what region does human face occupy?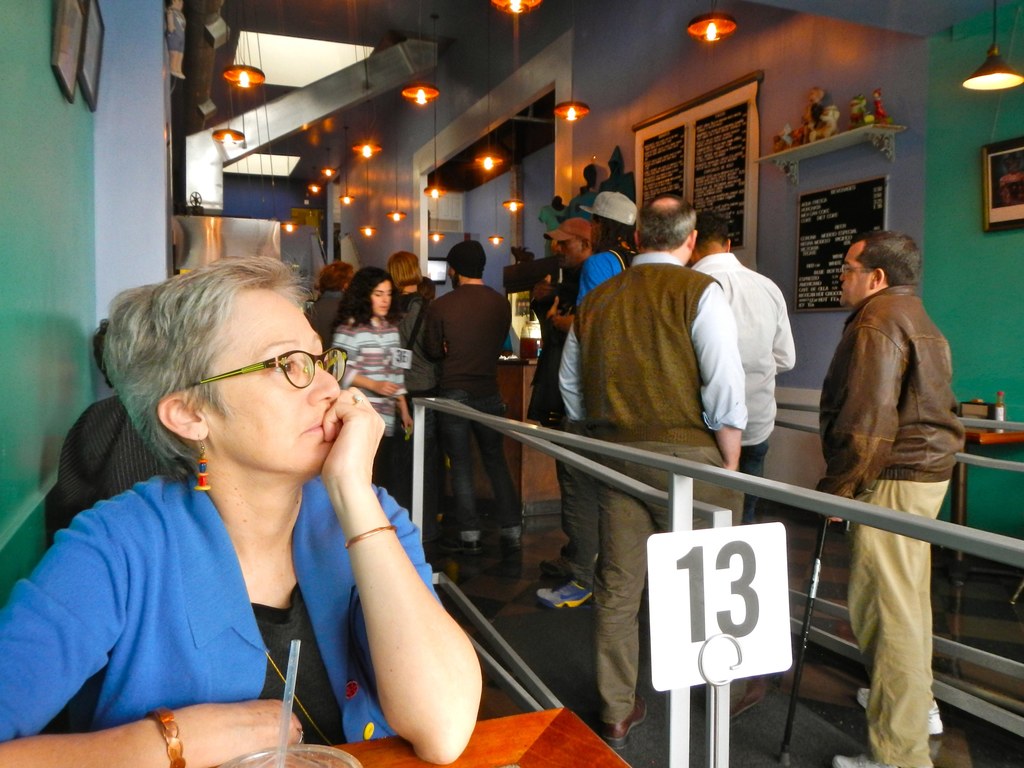
<box>835,245,865,311</box>.
